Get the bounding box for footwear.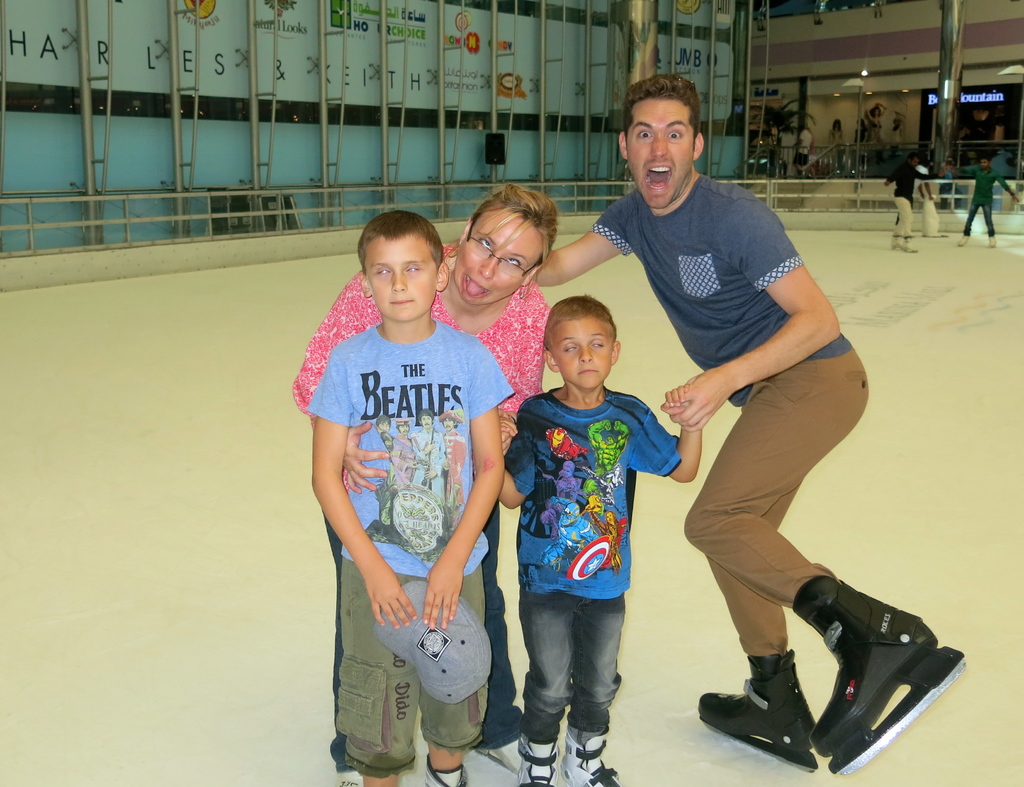
339 766 384 786.
